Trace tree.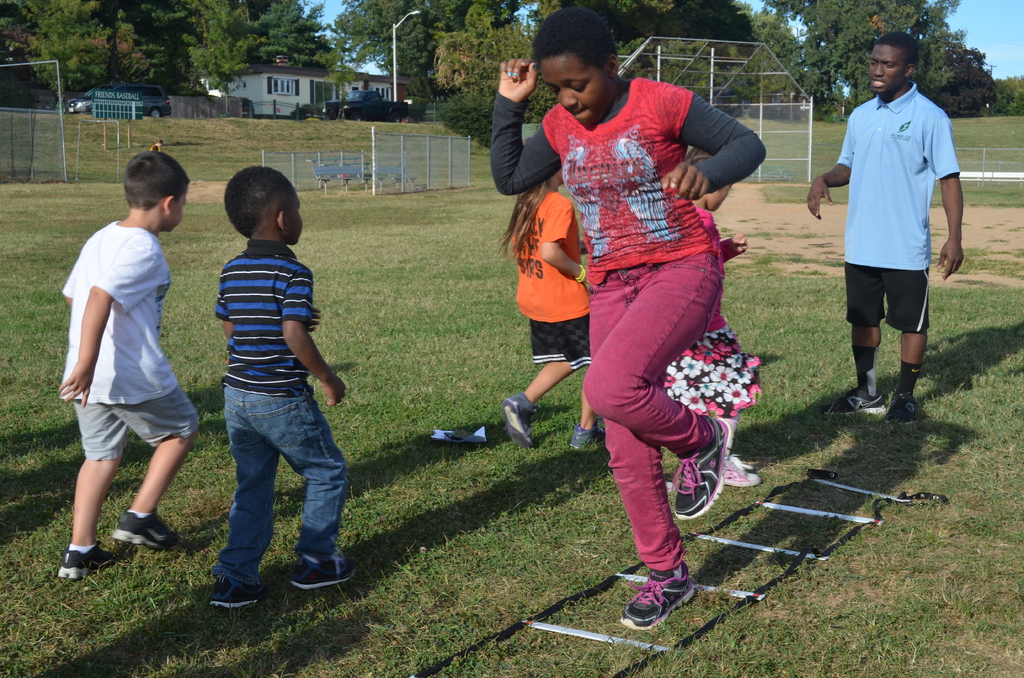
Traced to (x1=440, y1=0, x2=538, y2=157).
